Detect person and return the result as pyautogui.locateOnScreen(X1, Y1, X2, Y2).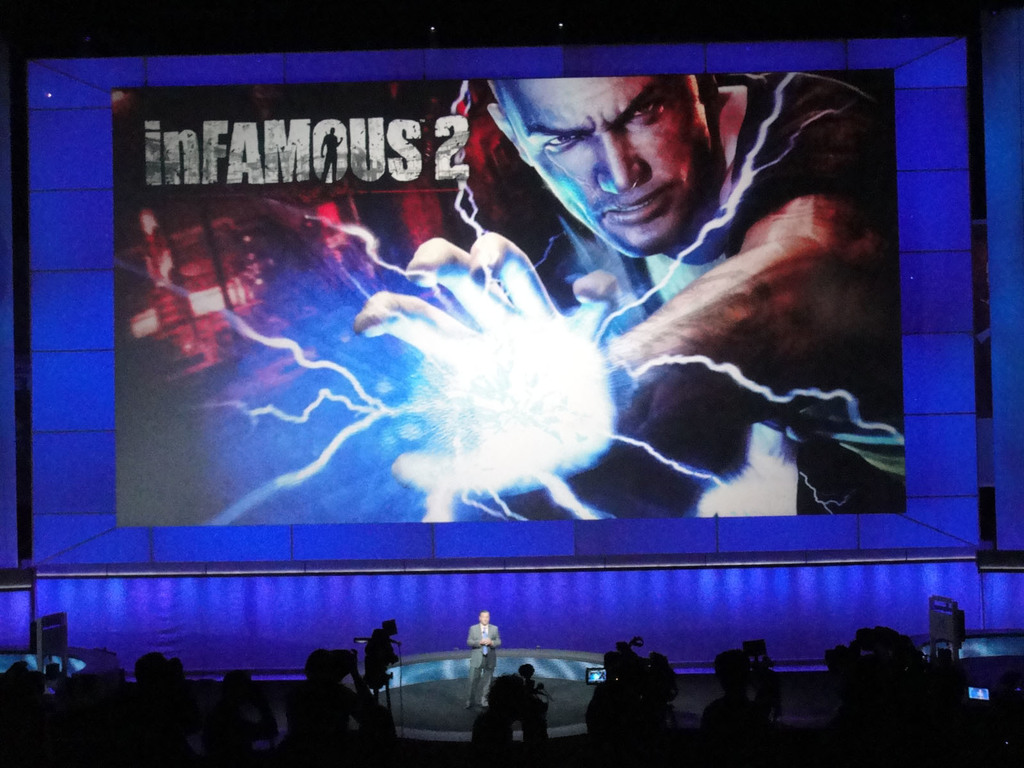
pyautogui.locateOnScreen(465, 610, 504, 712).
